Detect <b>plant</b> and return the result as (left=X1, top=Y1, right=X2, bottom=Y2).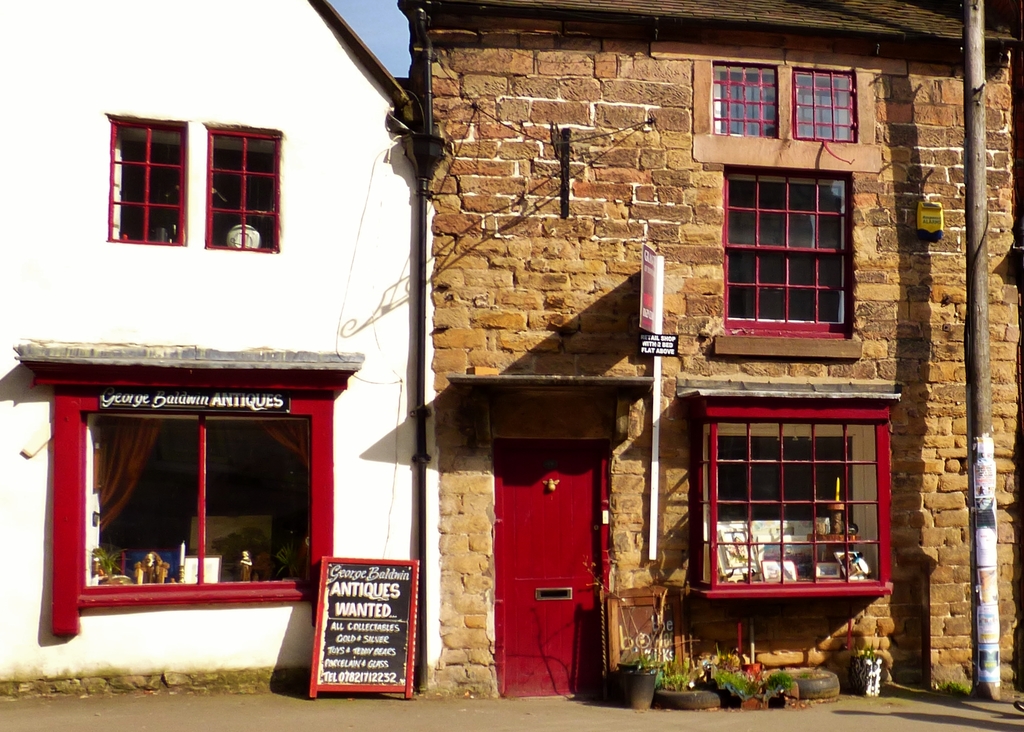
(left=623, top=655, right=668, bottom=676).
